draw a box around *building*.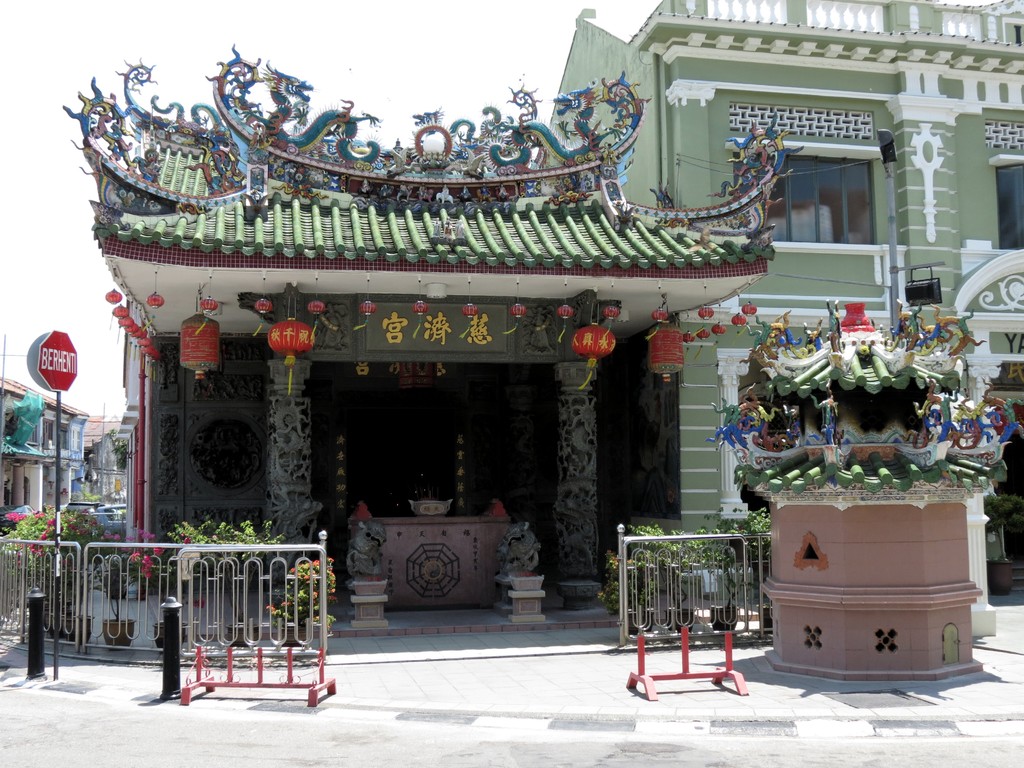
bbox(557, 0, 1023, 581).
